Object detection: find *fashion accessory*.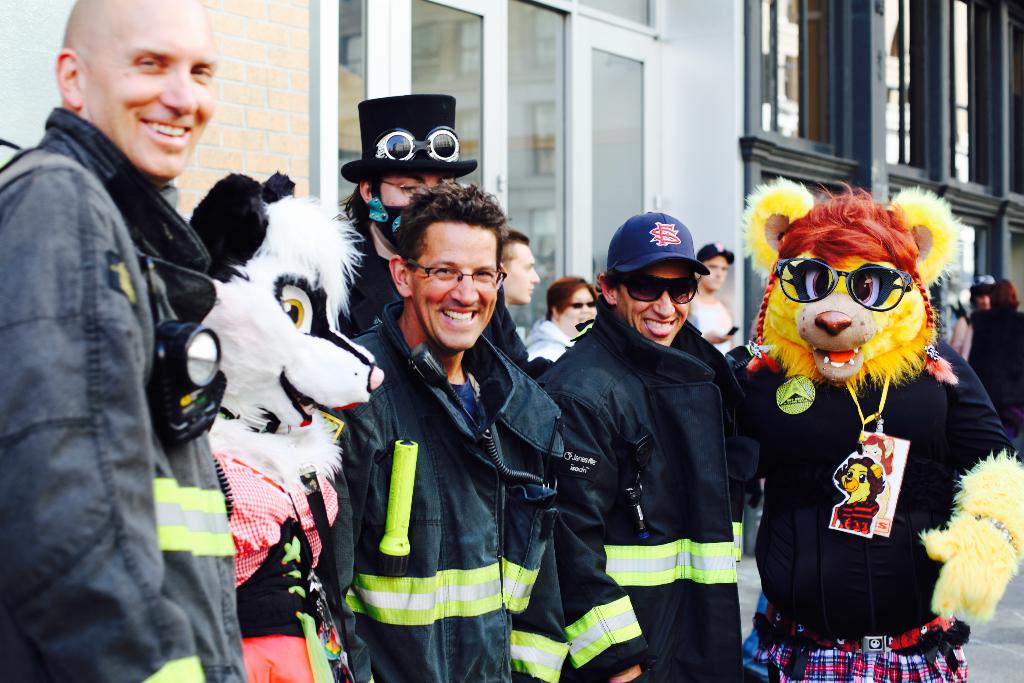
box=[605, 211, 710, 274].
